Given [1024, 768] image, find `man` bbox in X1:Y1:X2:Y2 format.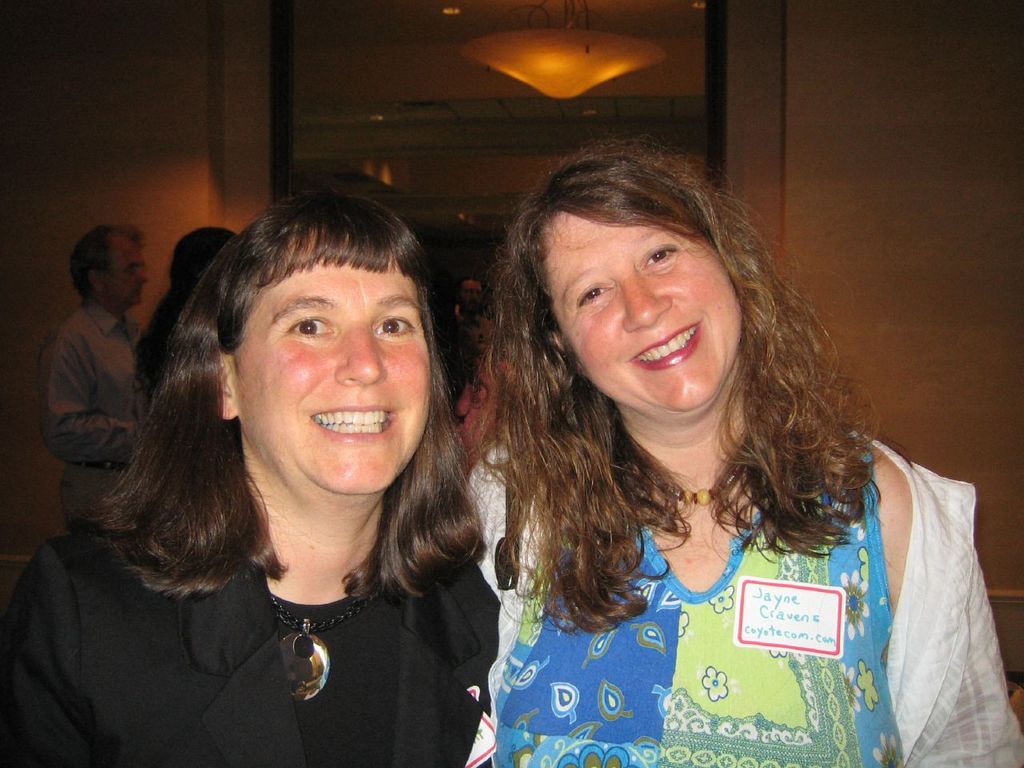
20:224:141:536.
